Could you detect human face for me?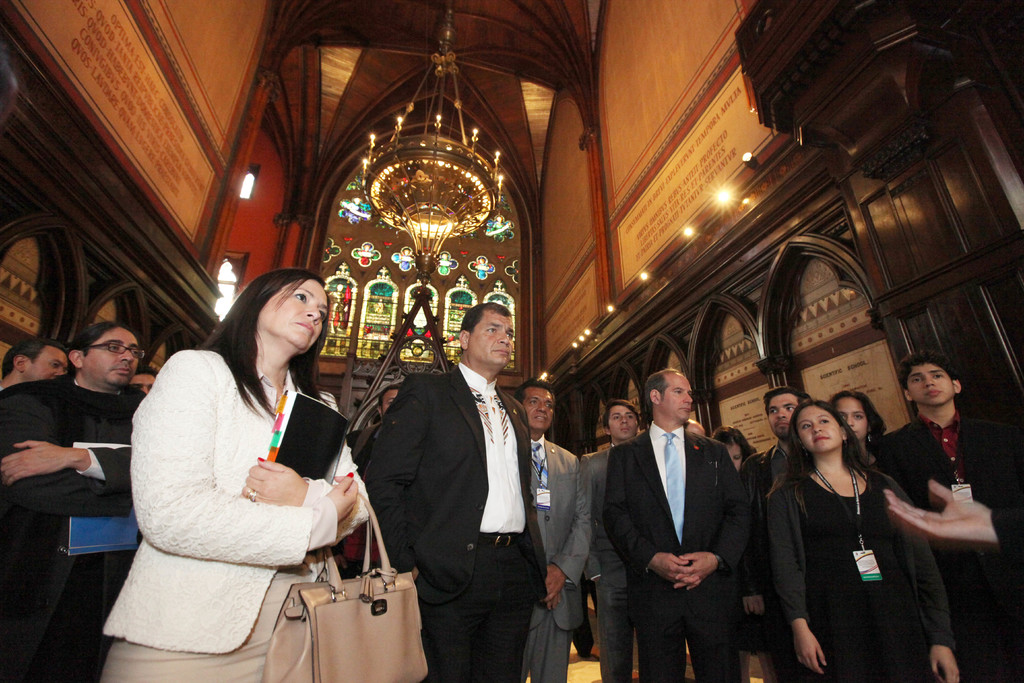
Detection result: left=767, top=396, right=797, bottom=441.
